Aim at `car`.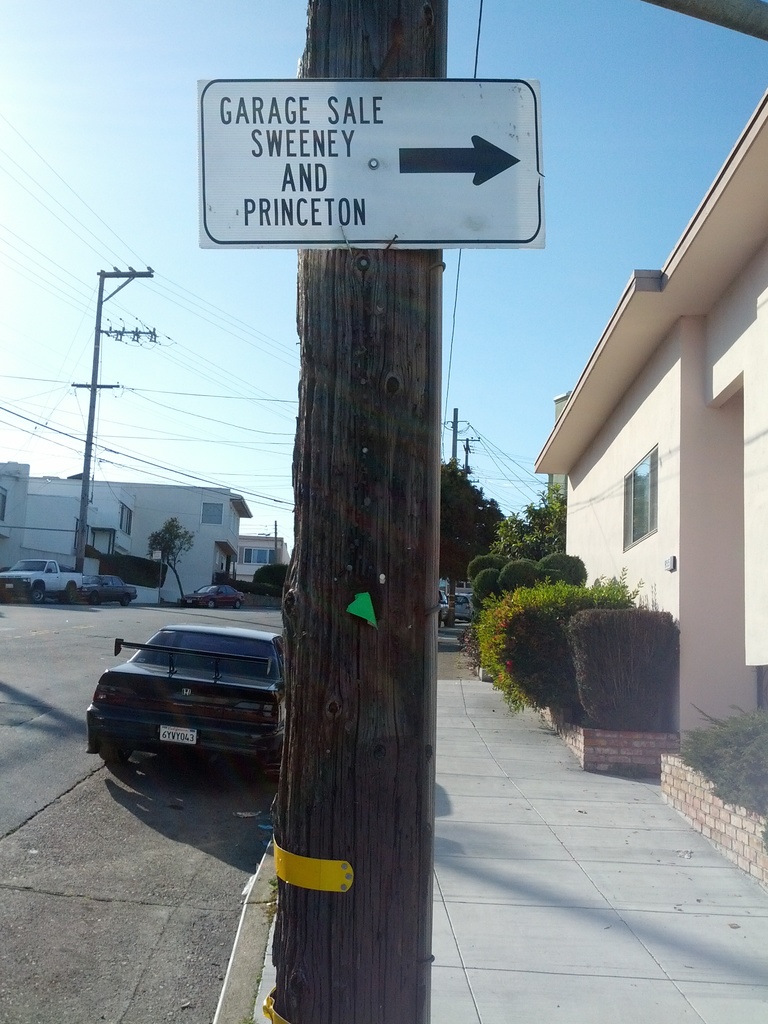
Aimed at (454,591,475,624).
